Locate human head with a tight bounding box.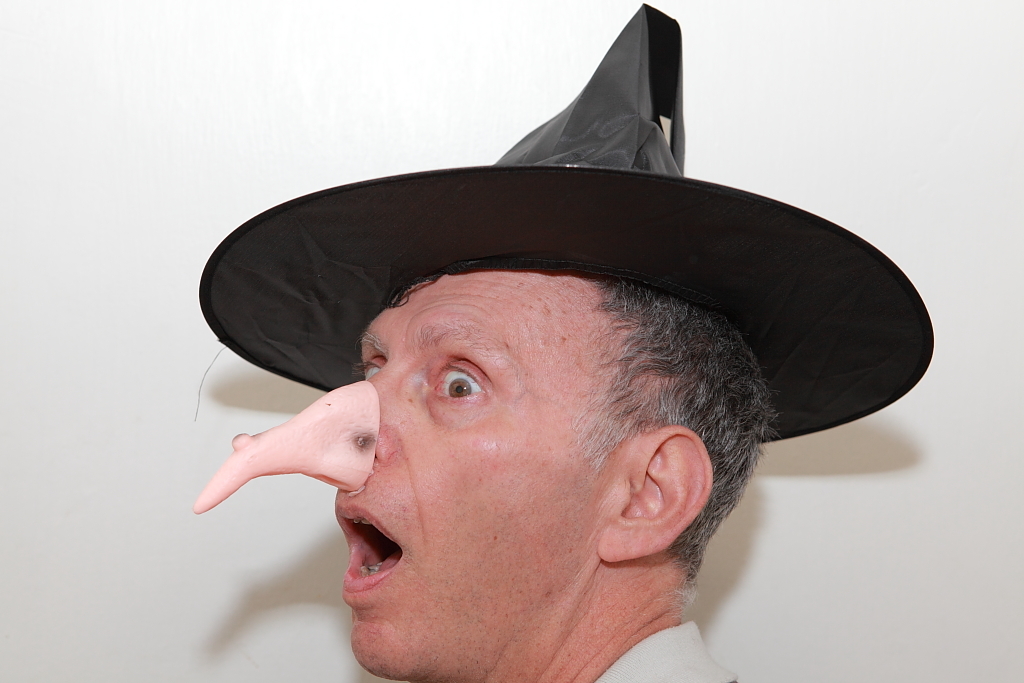
Rect(277, 212, 772, 637).
